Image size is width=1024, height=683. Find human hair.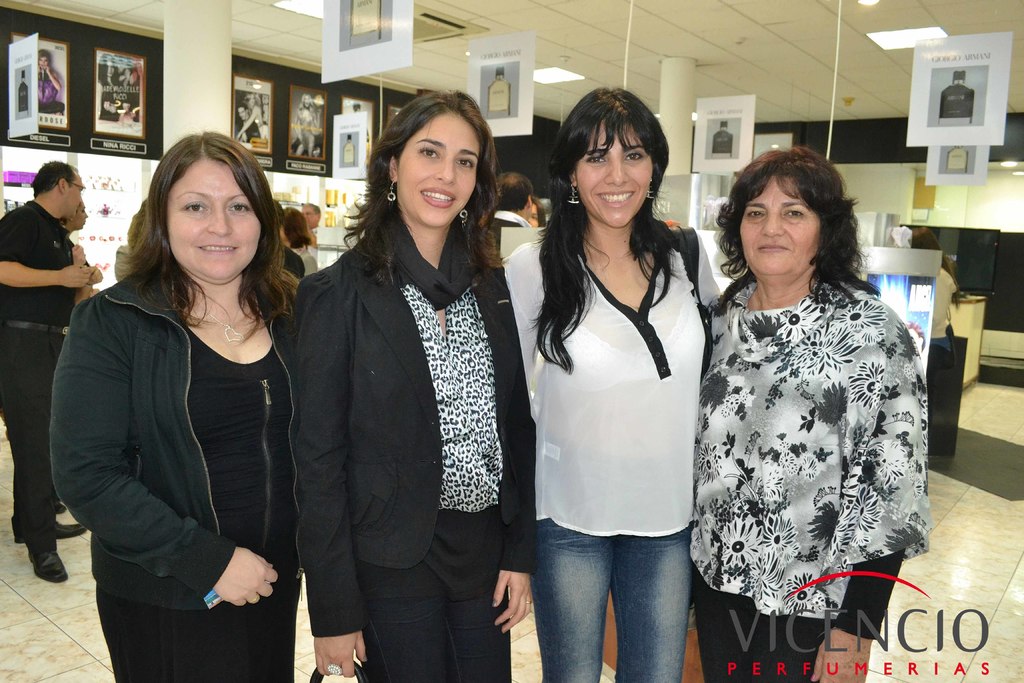
[536,198,547,226].
